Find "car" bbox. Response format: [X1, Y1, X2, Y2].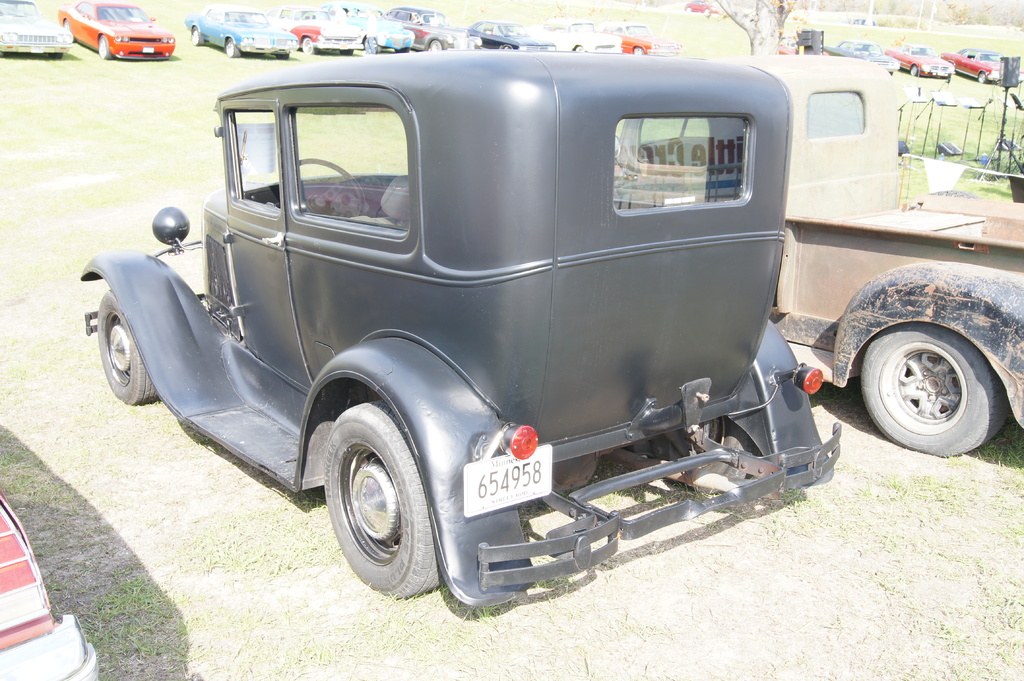
[609, 44, 1023, 450].
